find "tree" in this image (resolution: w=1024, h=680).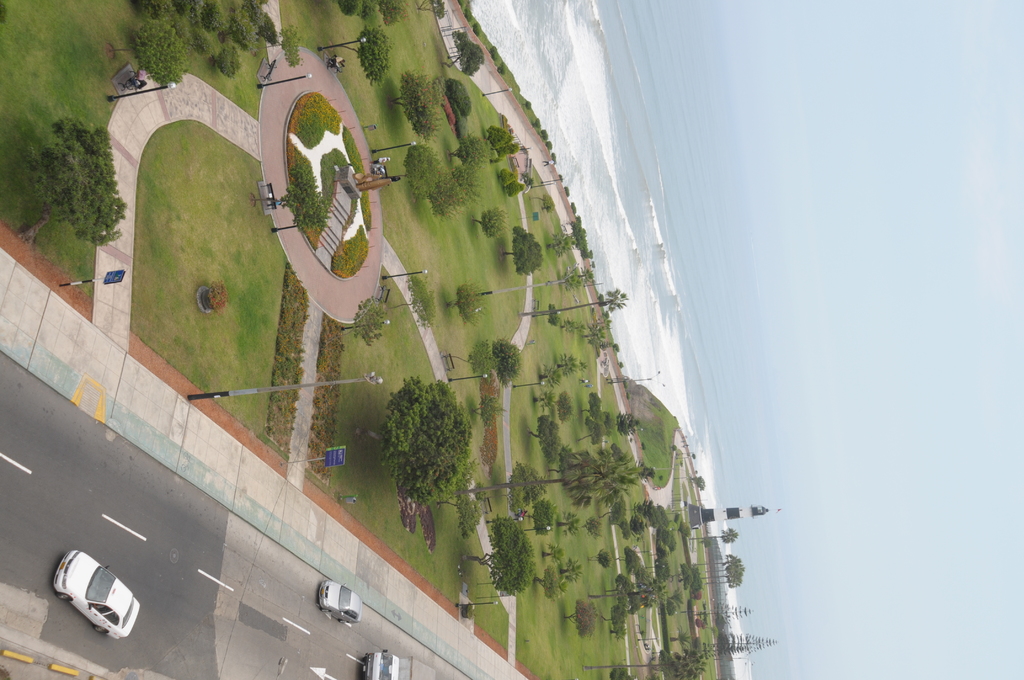
[541,369,564,390].
